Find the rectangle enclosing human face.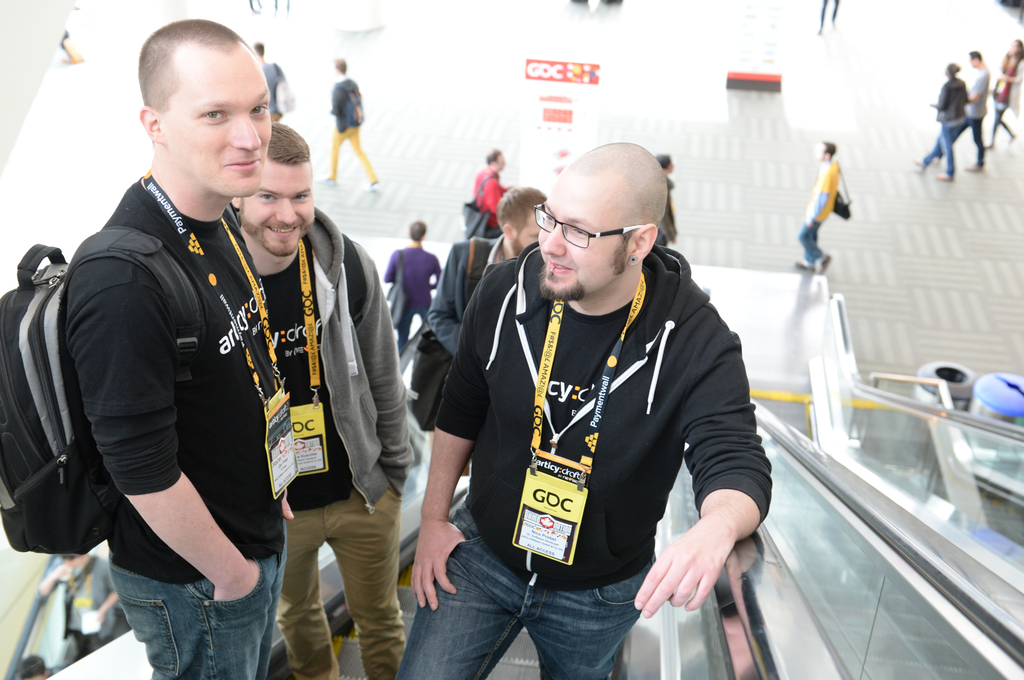
<bbox>239, 167, 317, 256</bbox>.
